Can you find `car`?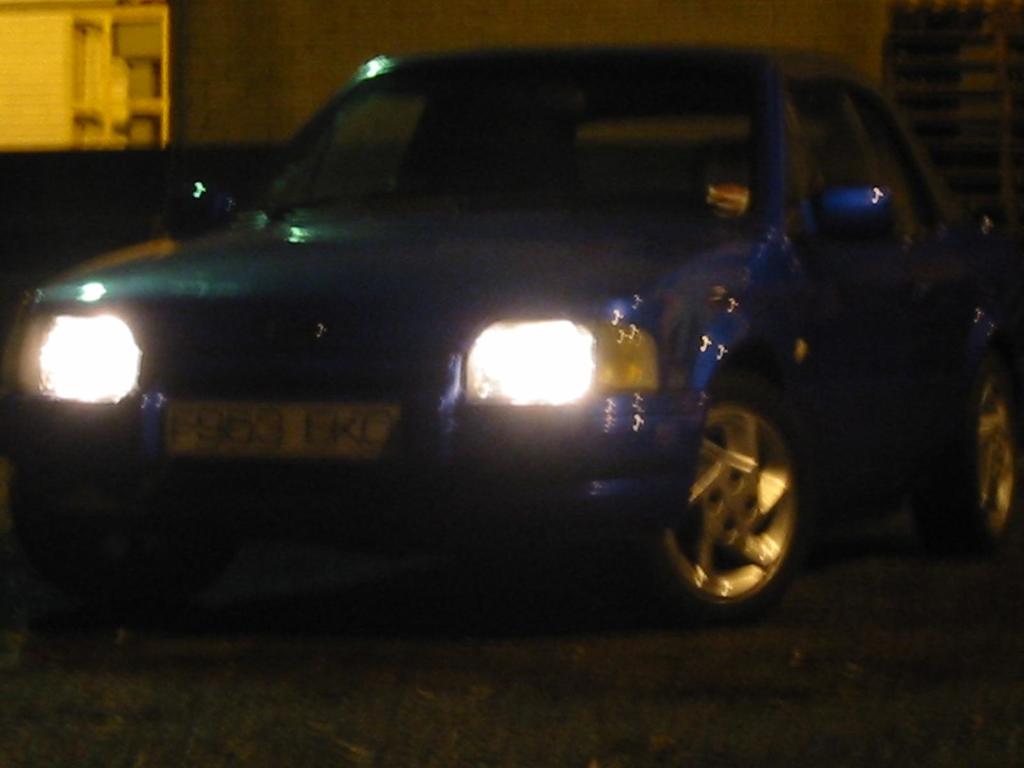
Yes, bounding box: box=[37, 32, 968, 657].
